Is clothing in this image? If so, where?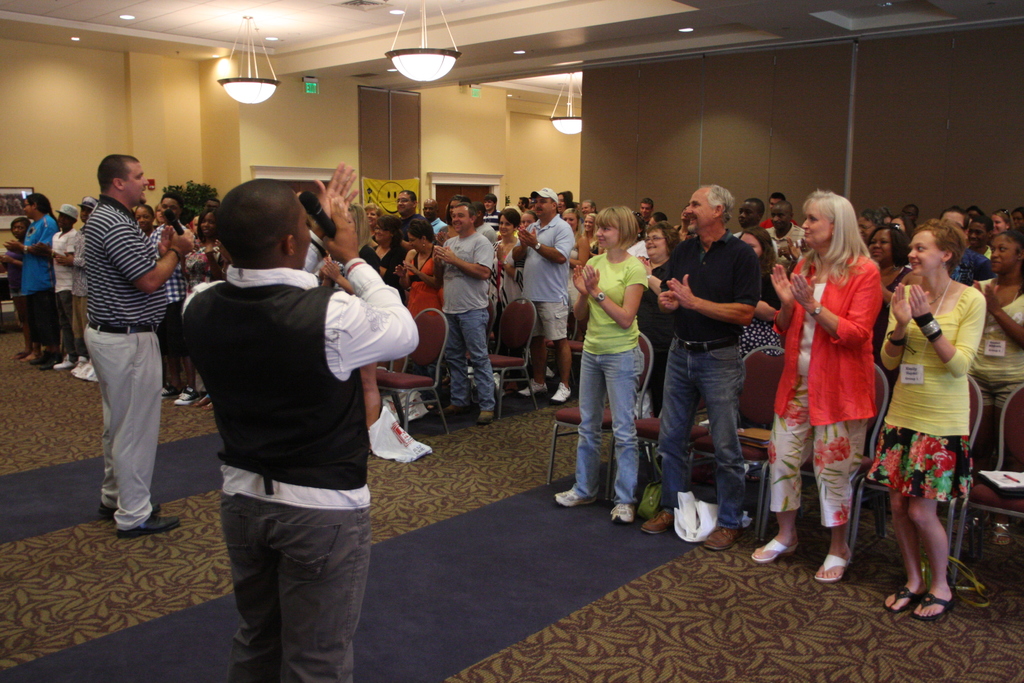
Yes, at bbox=(428, 219, 442, 241).
